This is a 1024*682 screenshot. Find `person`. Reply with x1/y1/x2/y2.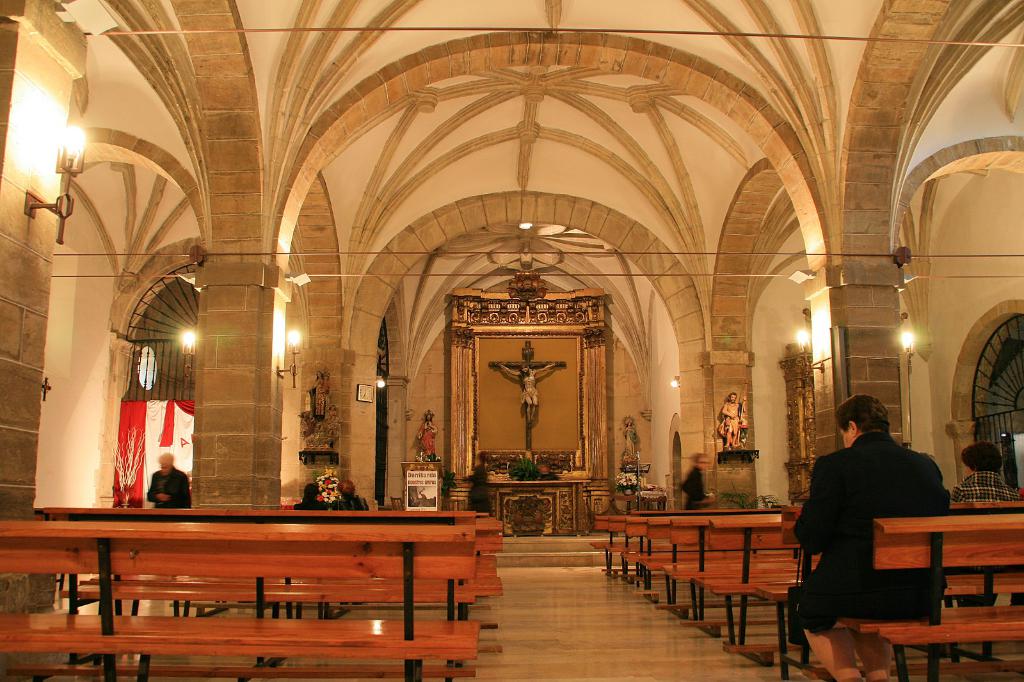
534/456/566/484.
